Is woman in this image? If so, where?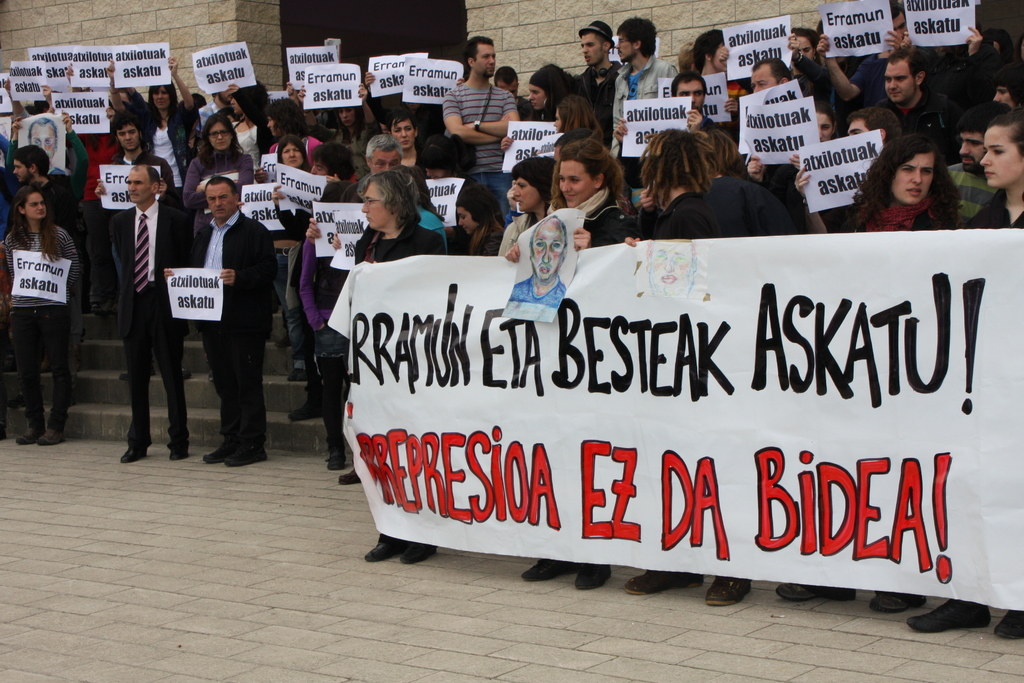
Yes, at BBox(622, 110, 756, 606).
